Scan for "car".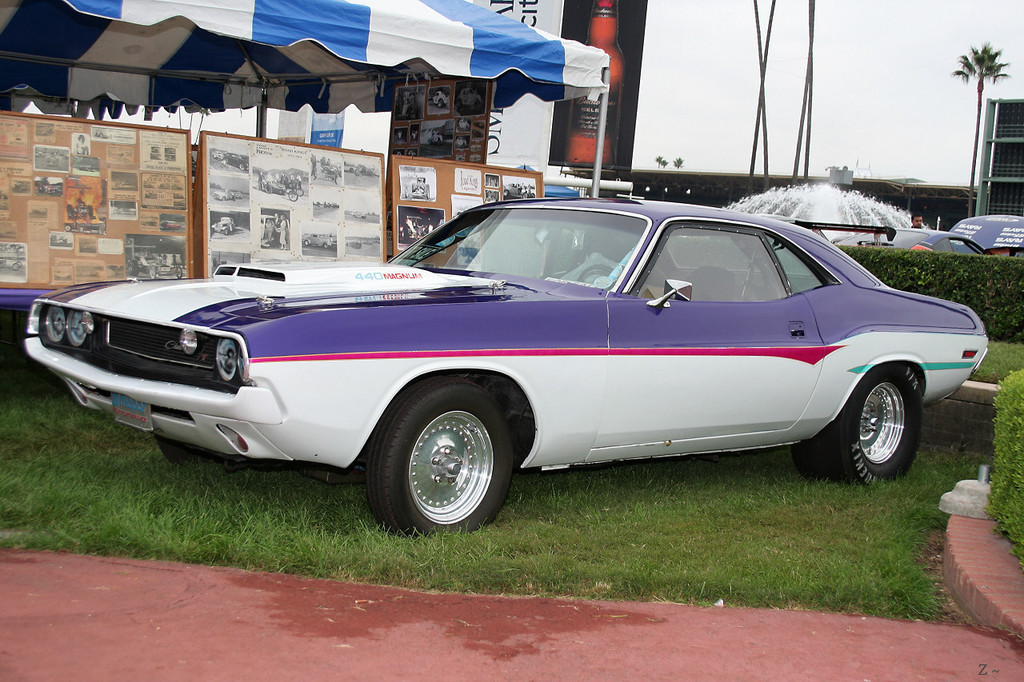
Scan result: Rect(303, 233, 331, 248).
